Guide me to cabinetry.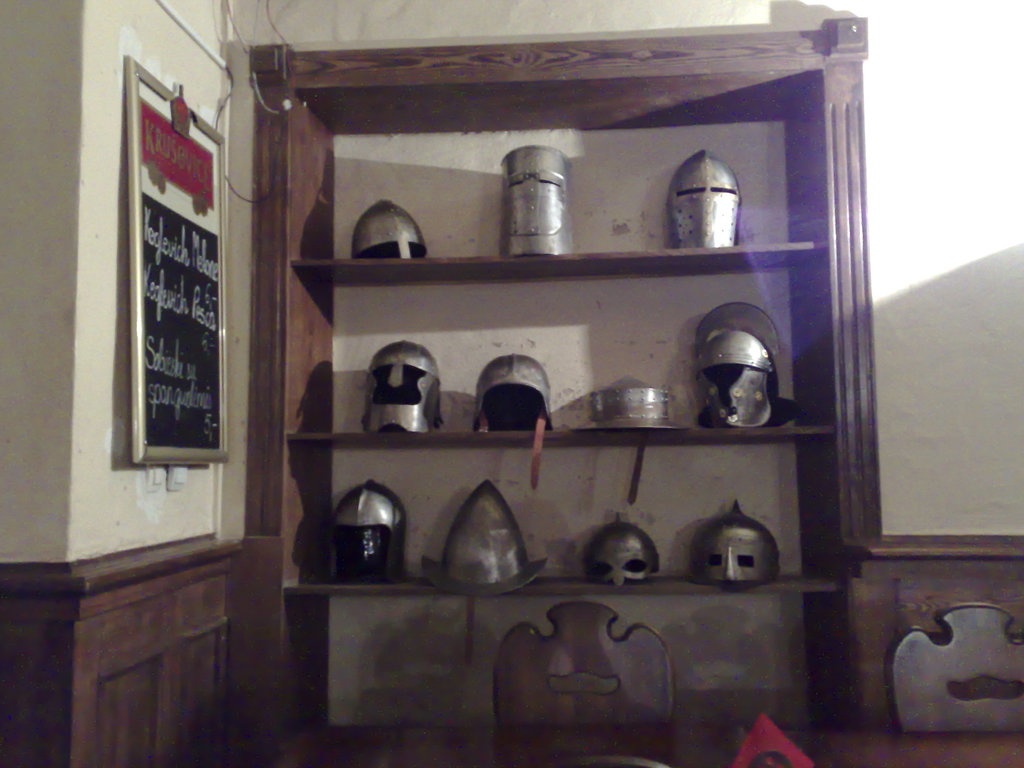
Guidance: 251,13,892,757.
